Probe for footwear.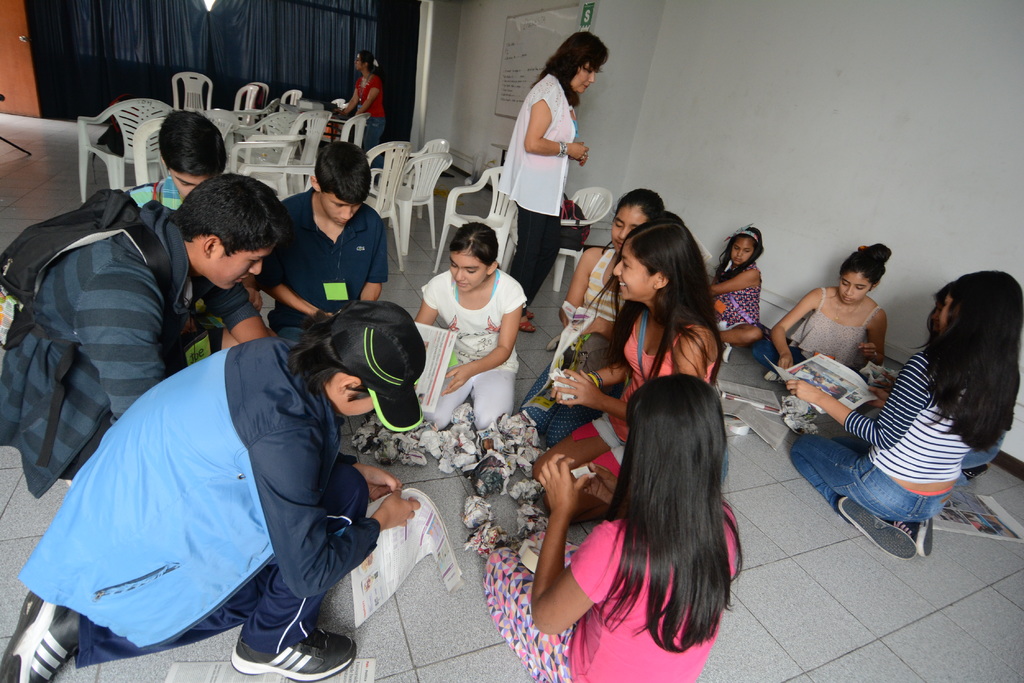
Probe result: {"x1": 544, "y1": 337, "x2": 557, "y2": 353}.
